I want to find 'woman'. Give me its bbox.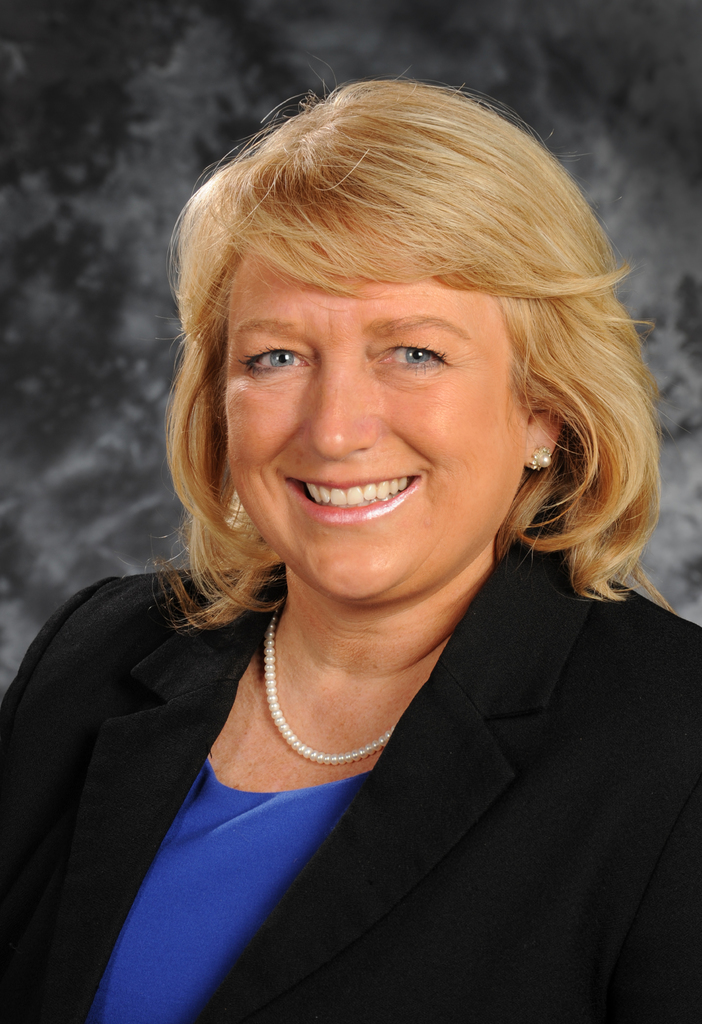
0 71 701 1023.
